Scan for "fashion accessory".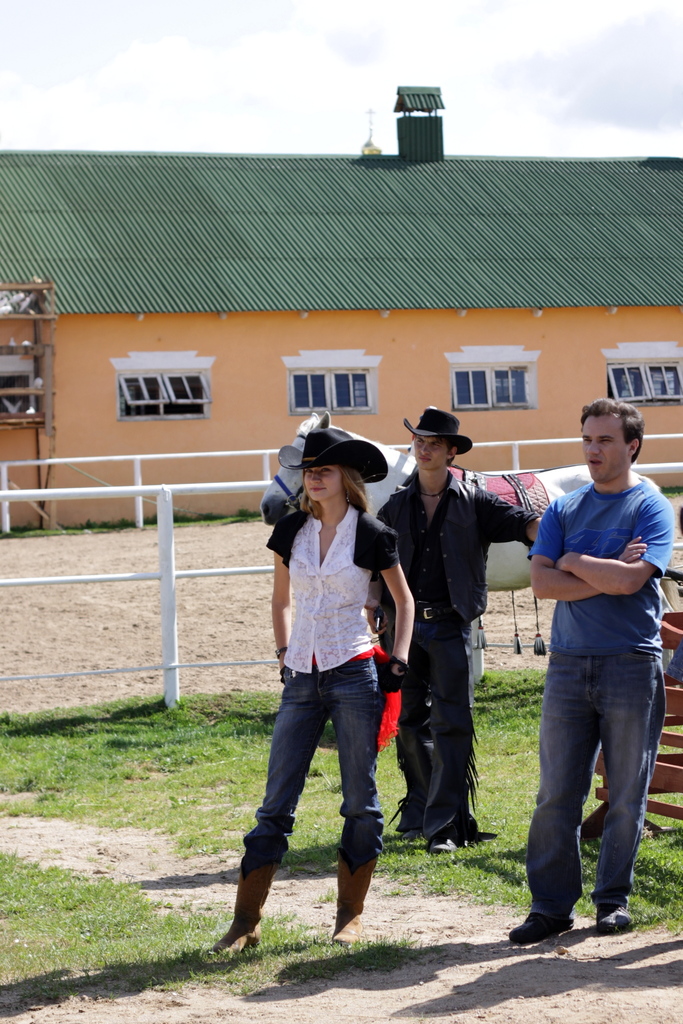
Scan result: box=[279, 671, 286, 680].
